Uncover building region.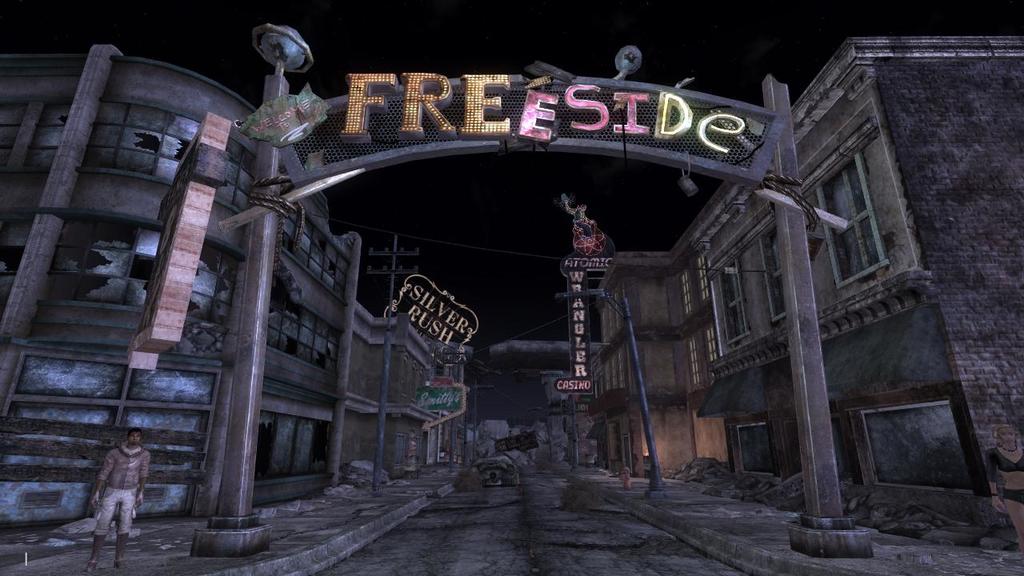
Uncovered: {"x1": 0, "y1": 20, "x2": 469, "y2": 519}.
